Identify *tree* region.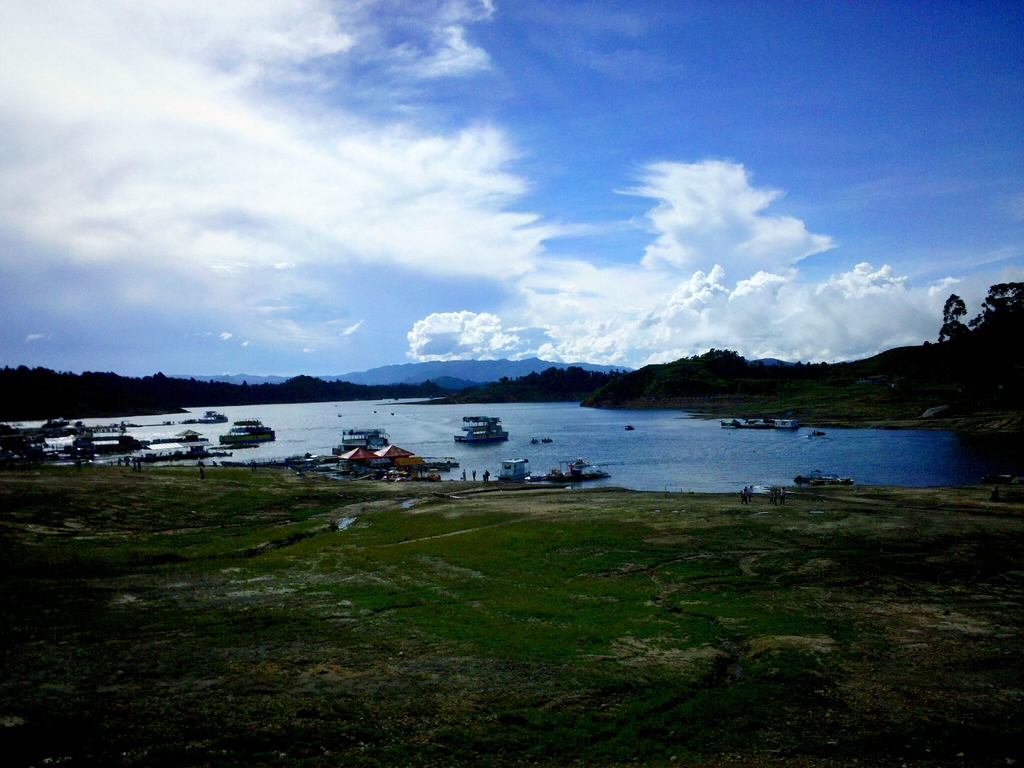
Region: x1=925 y1=281 x2=1023 y2=358.
